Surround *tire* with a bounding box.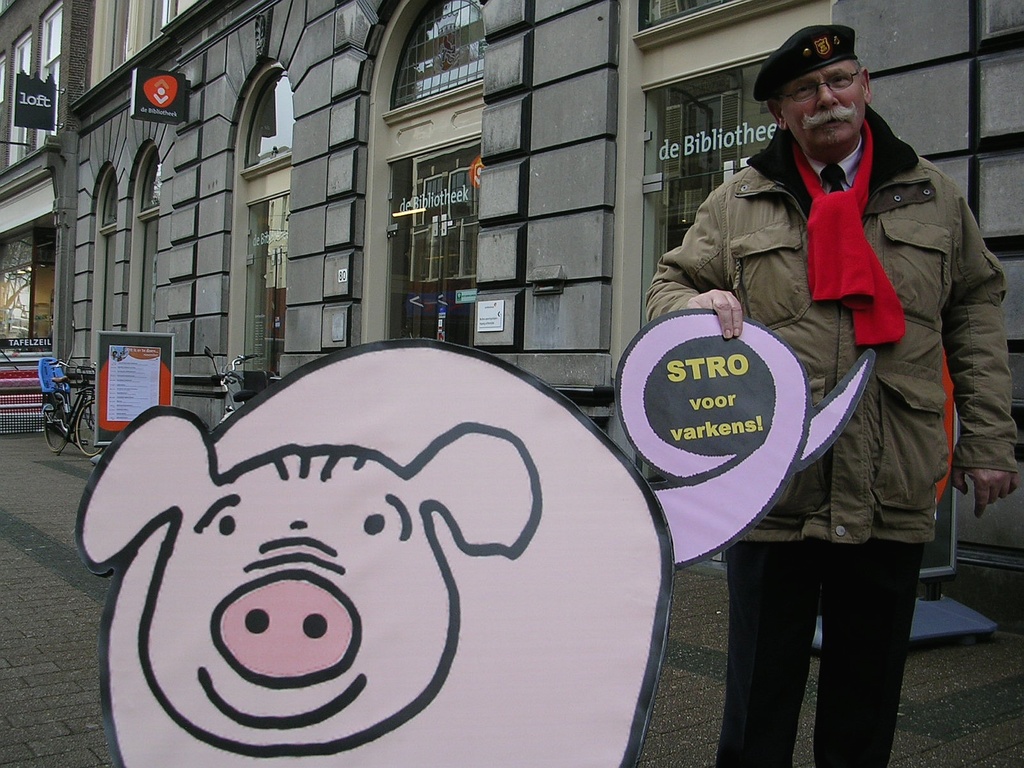
crop(68, 394, 105, 447).
